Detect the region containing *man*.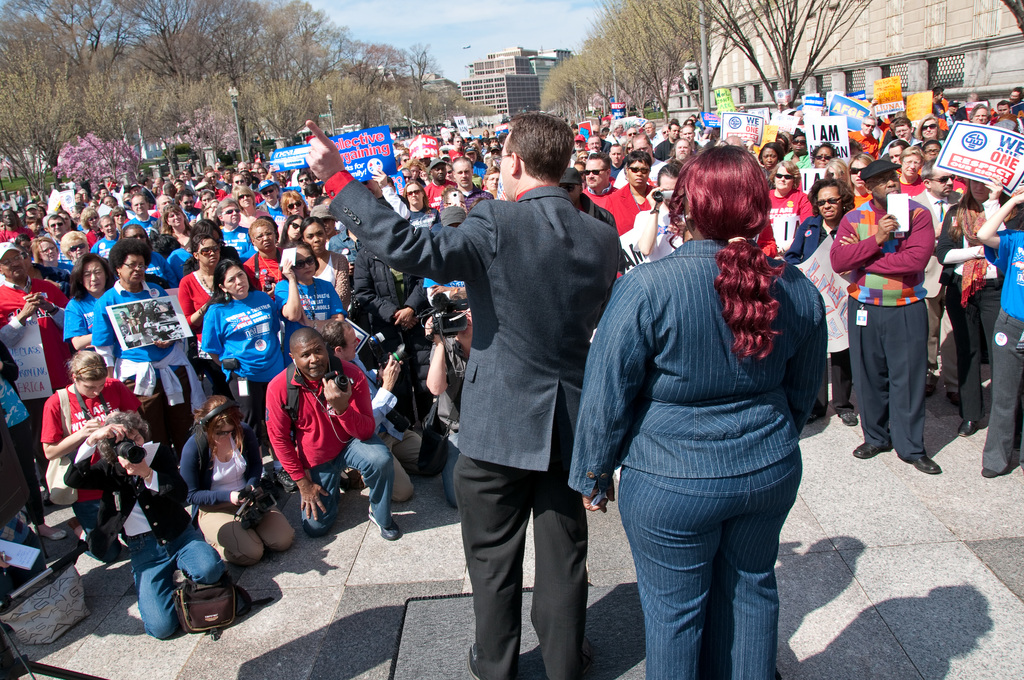
box(46, 211, 74, 263).
